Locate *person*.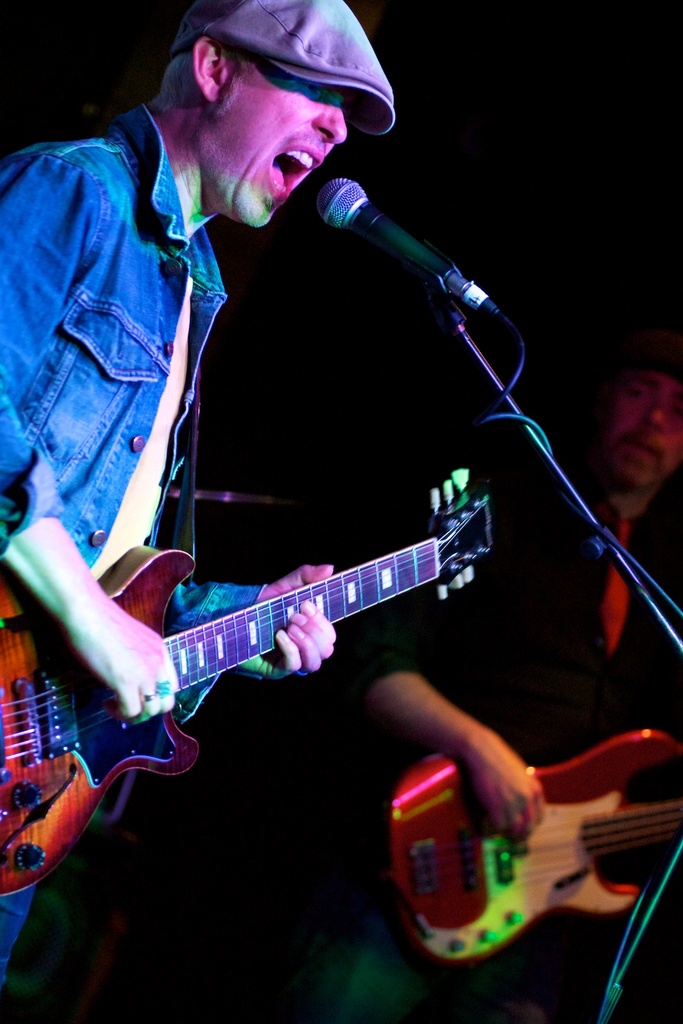
Bounding box: pyautogui.locateOnScreen(352, 307, 682, 851).
